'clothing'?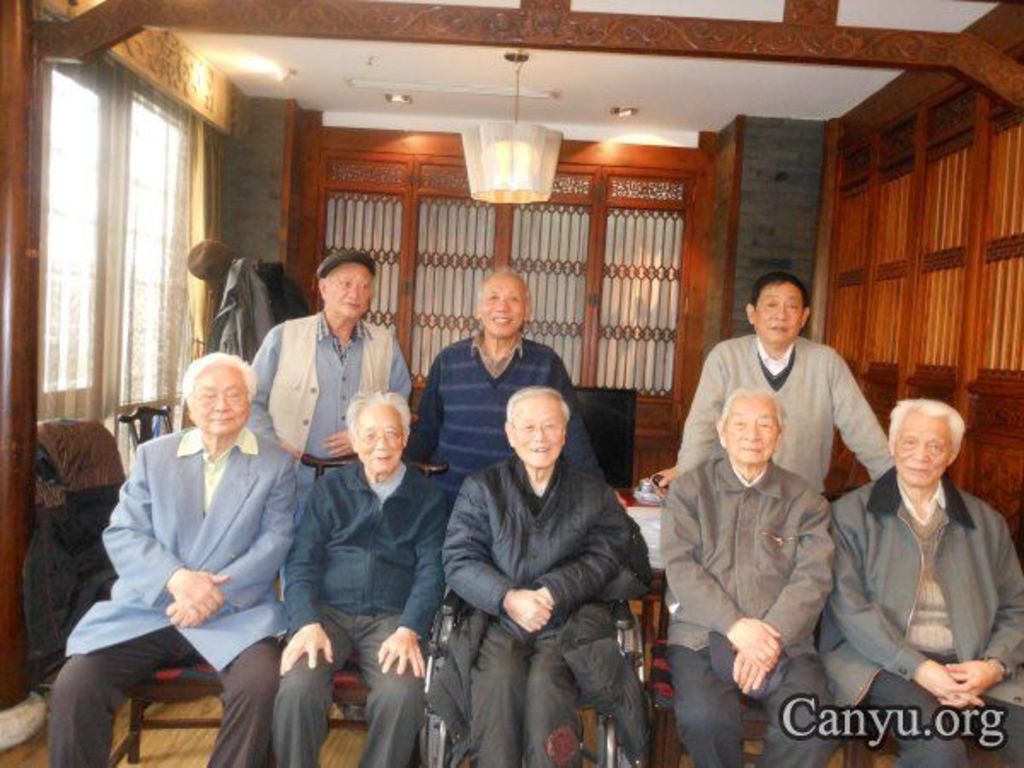
(left=213, top=254, right=280, bottom=364)
